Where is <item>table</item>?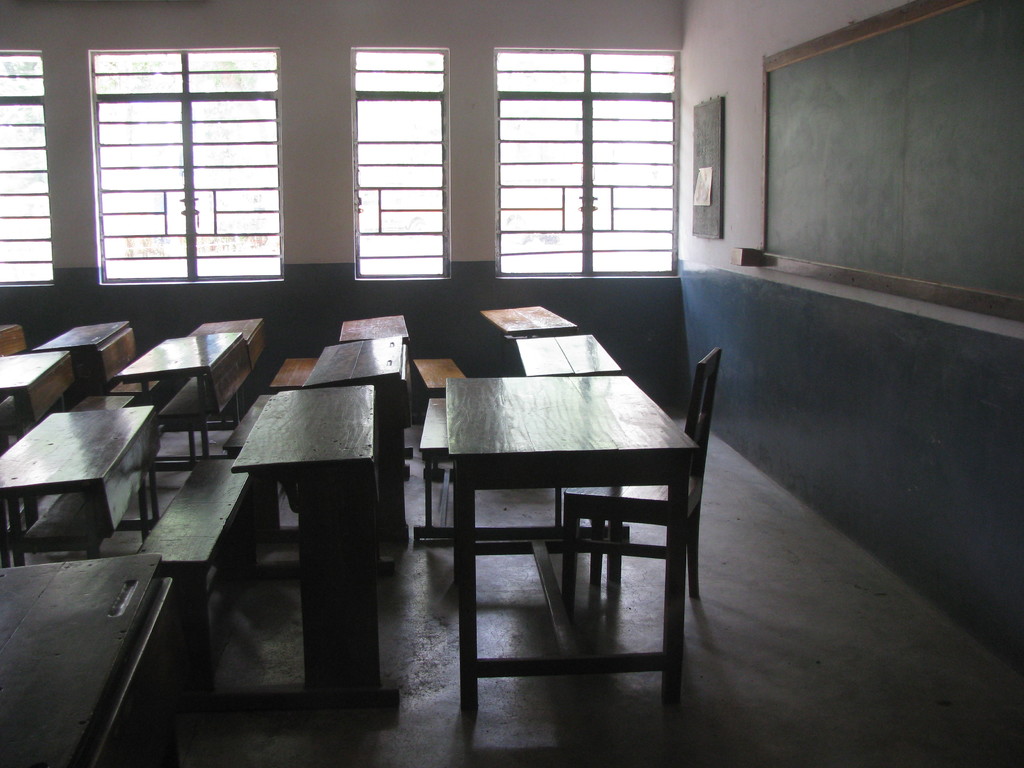
<region>442, 374, 701, 716</region>.
